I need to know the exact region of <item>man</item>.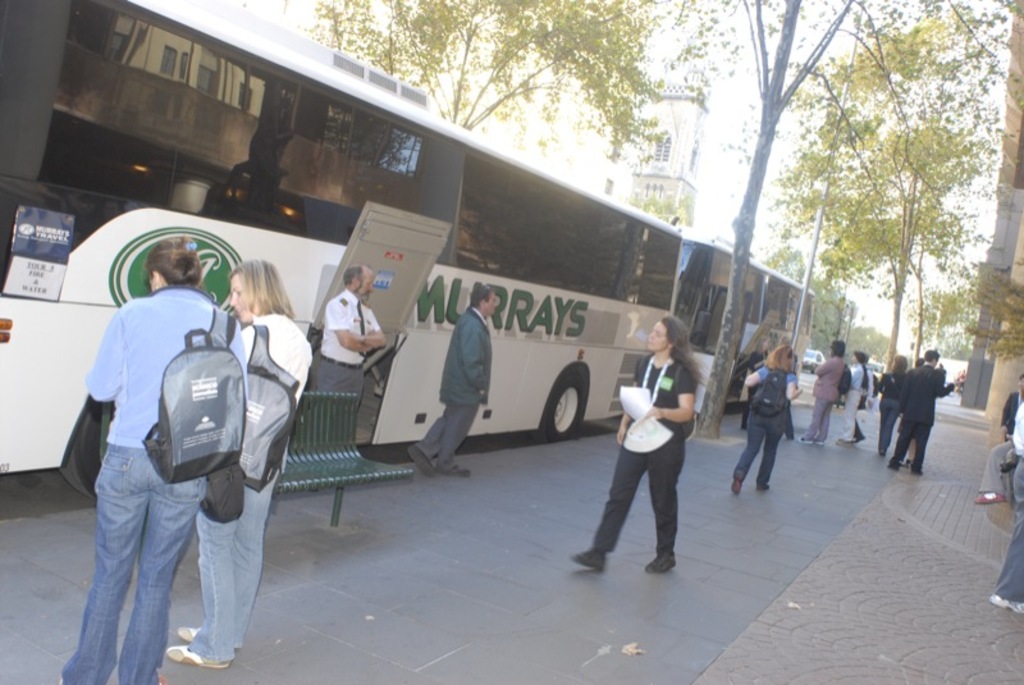
Region: bbox=[888, 348, 960, 481].
